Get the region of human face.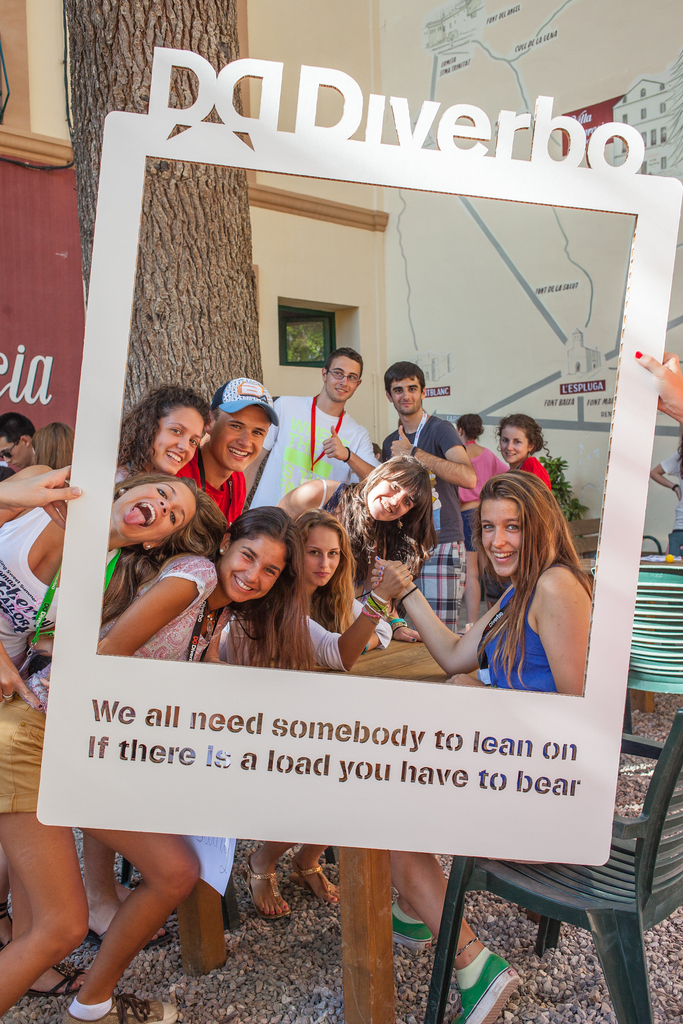
bbox(366, 470, 415, 521).
